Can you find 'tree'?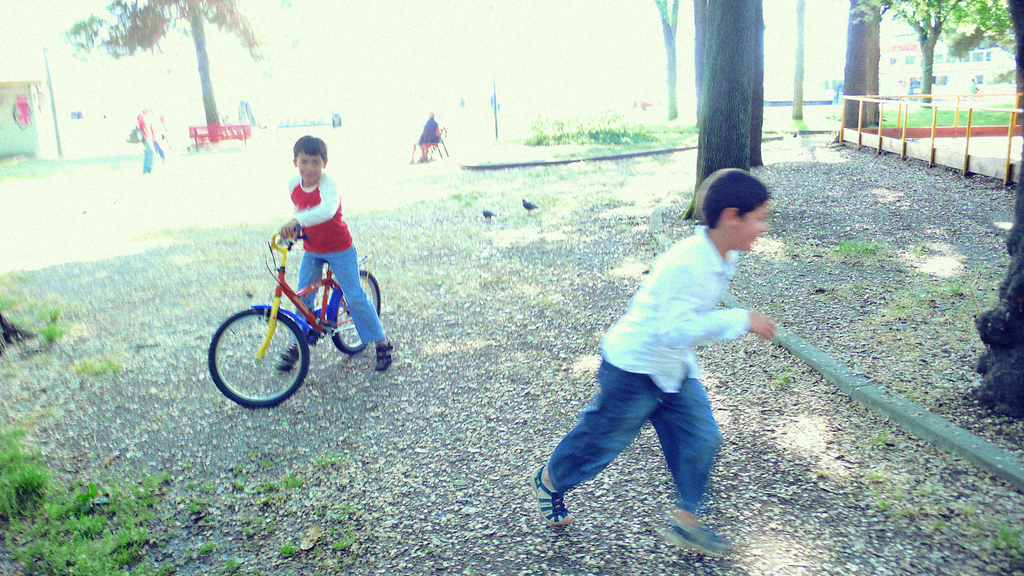
Yes, bounding box: {"x1": 650, "y1": 0, "x2": 681, "y2": 122}.
